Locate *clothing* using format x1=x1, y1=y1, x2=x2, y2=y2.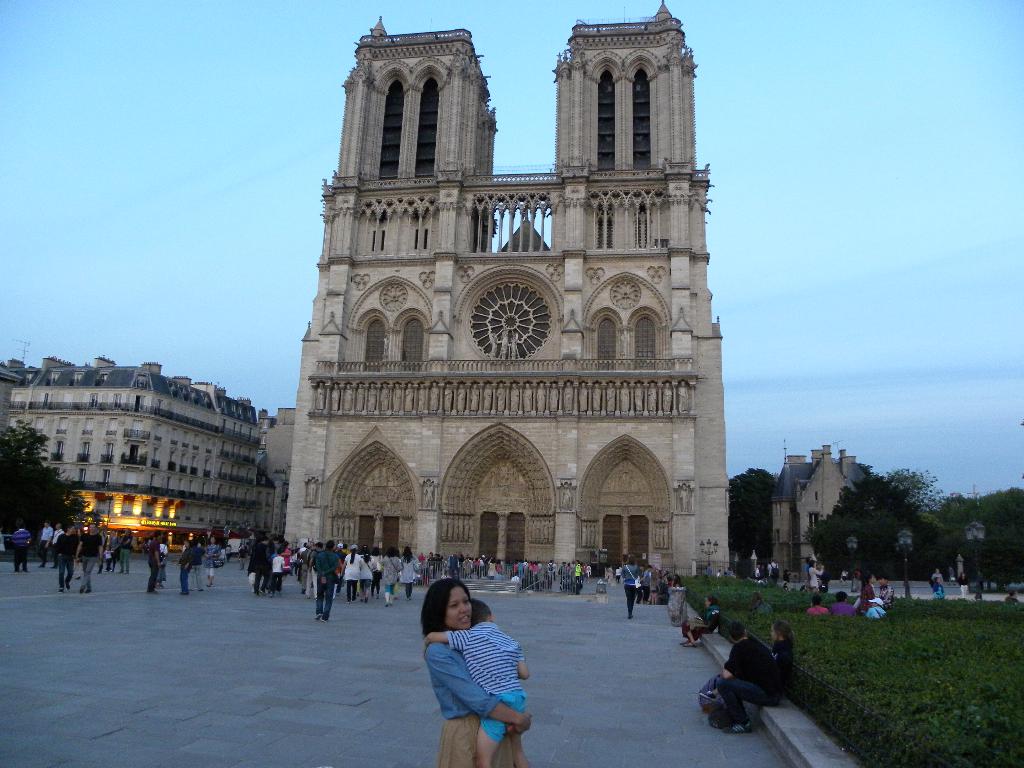
x1=767, y1=564, x2=779, y2=588.
